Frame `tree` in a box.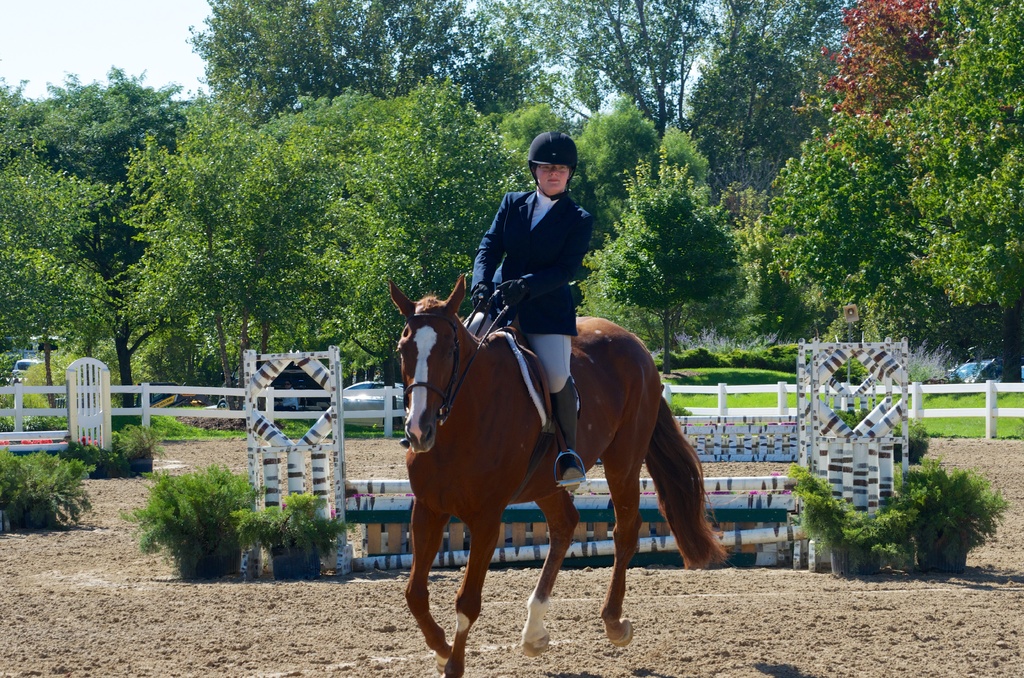
pyautogui.locateOnScreen(191, 0, 429, 120).
